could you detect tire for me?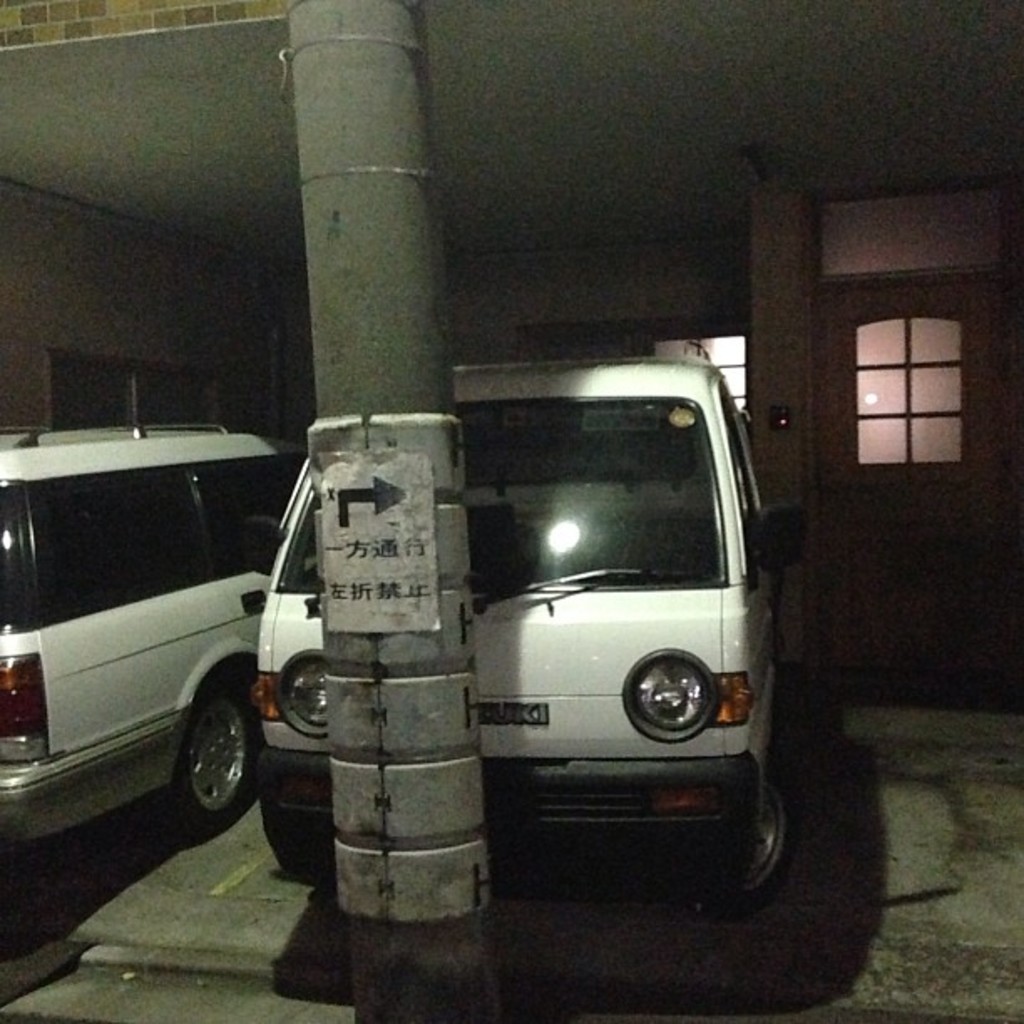
Detection result: box(149, 676, 259, 840).
